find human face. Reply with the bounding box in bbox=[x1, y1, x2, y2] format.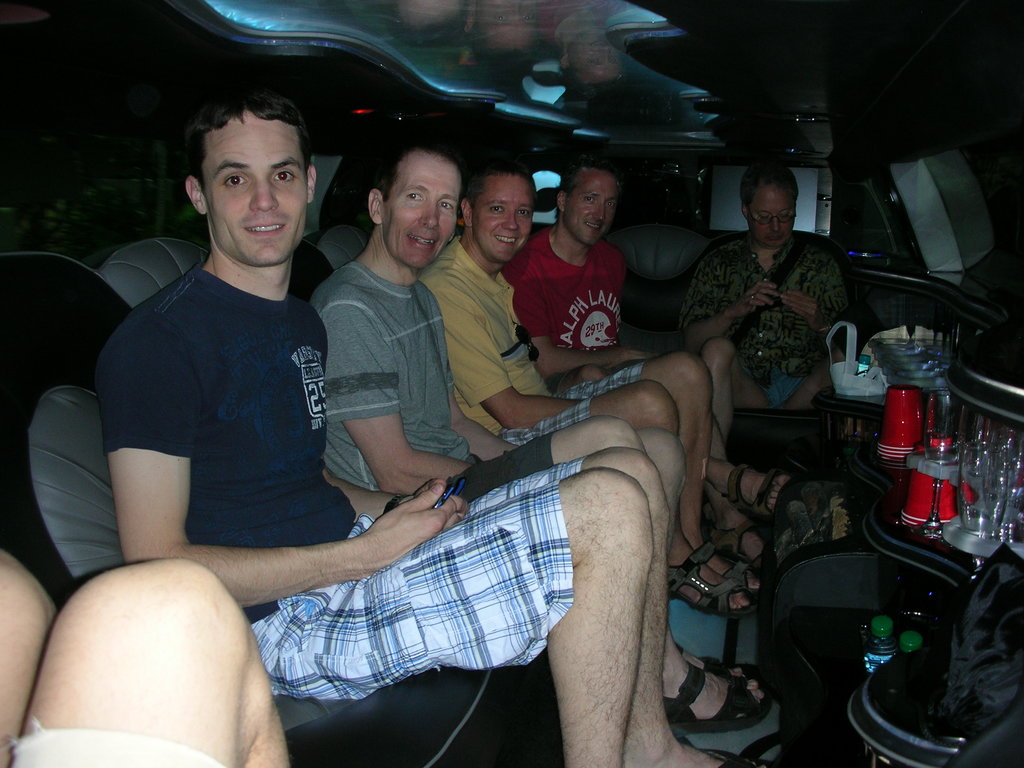
bbox=[473, 171, 534, 265].
